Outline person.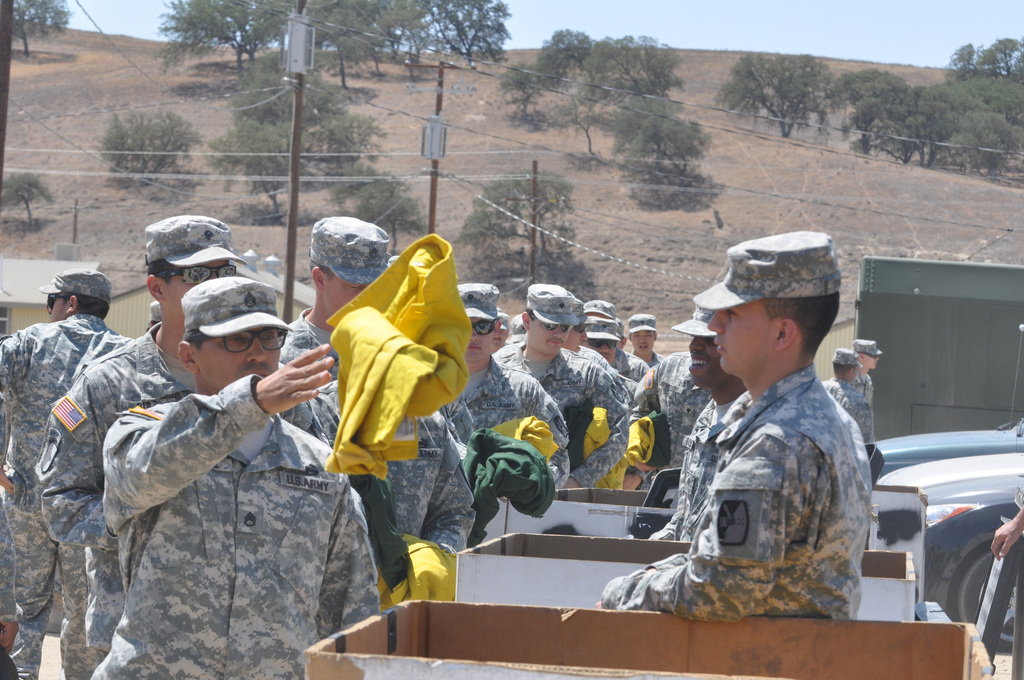
Outline: pyautogui.locateOnScreen(990, 475, 1023, 558).
